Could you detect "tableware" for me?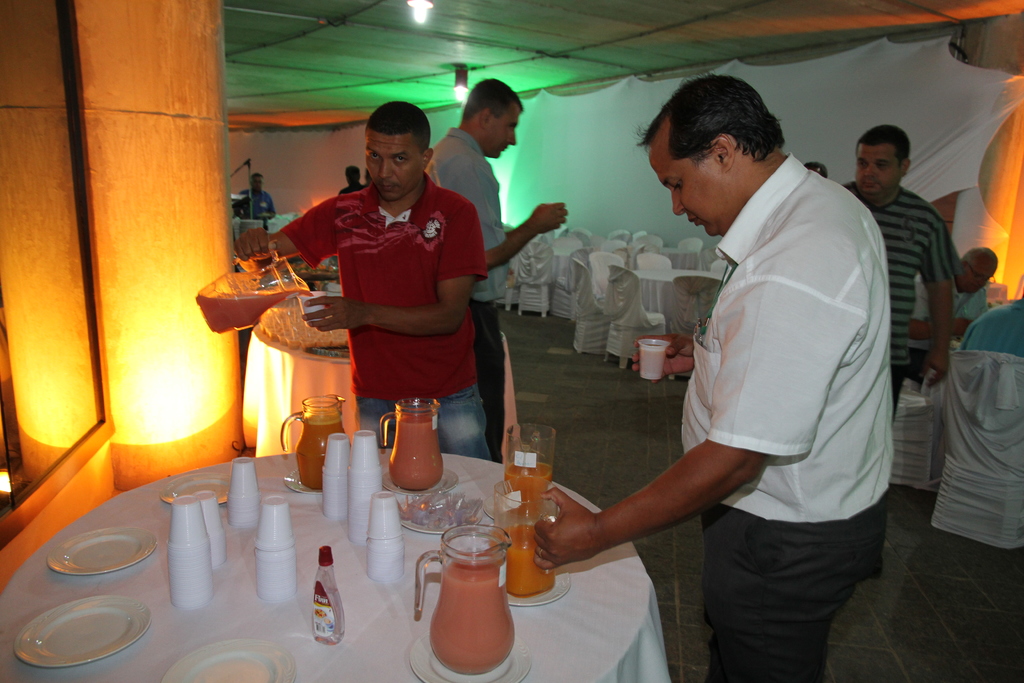
Detection result: detection(499, 558, 575, 607).
